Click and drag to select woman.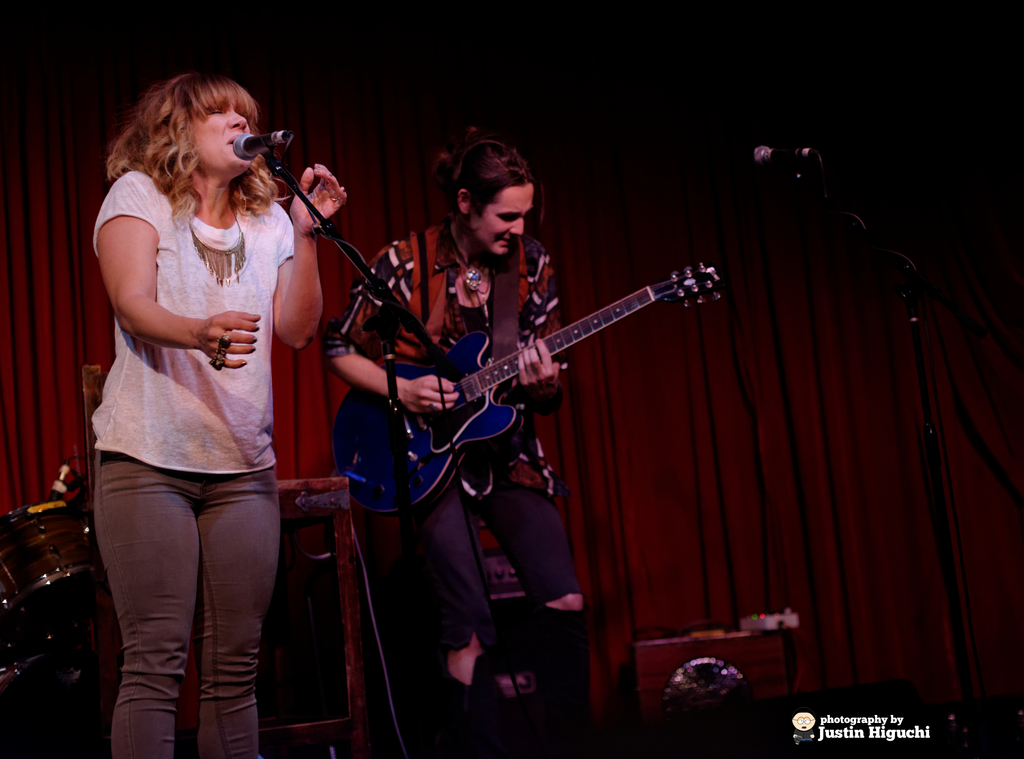
Selection: 322 124 600 758.
